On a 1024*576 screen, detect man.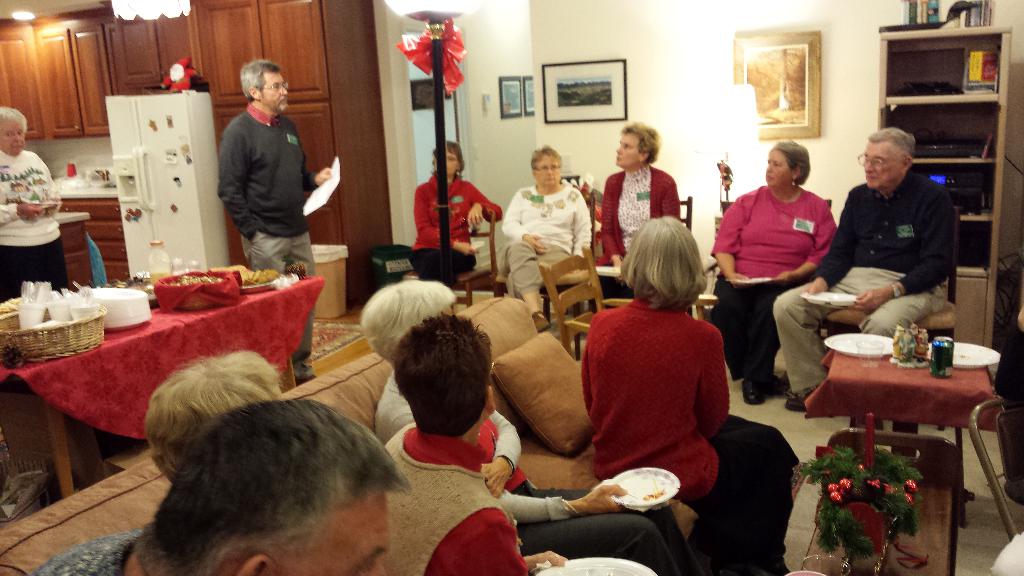
<bbox>774, 124, 952, 424</bbox>.
